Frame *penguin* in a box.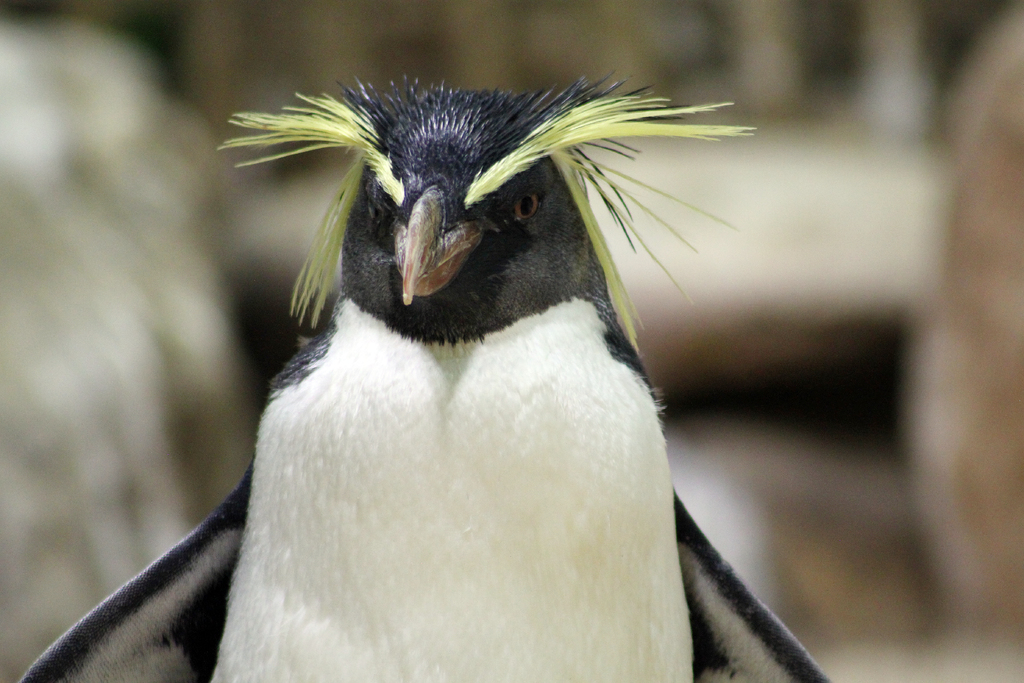
(17, 72, 835, 682).
